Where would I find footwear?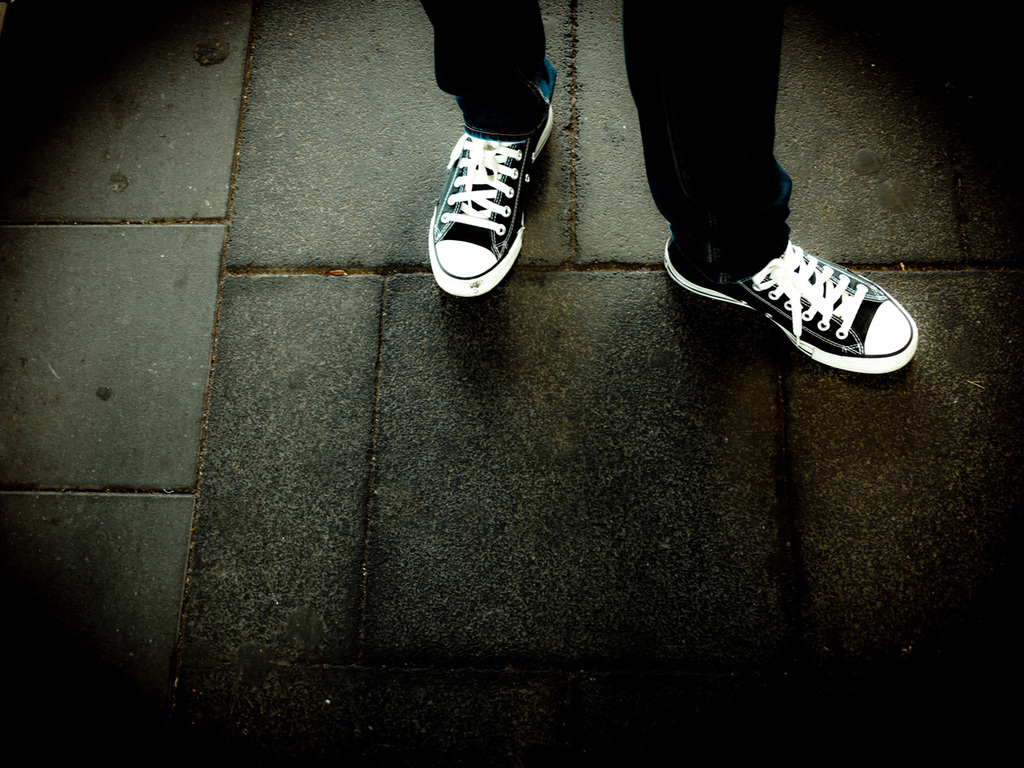
At {"left": 425, "top": 98, "right": 554, "bottom": 300}.
